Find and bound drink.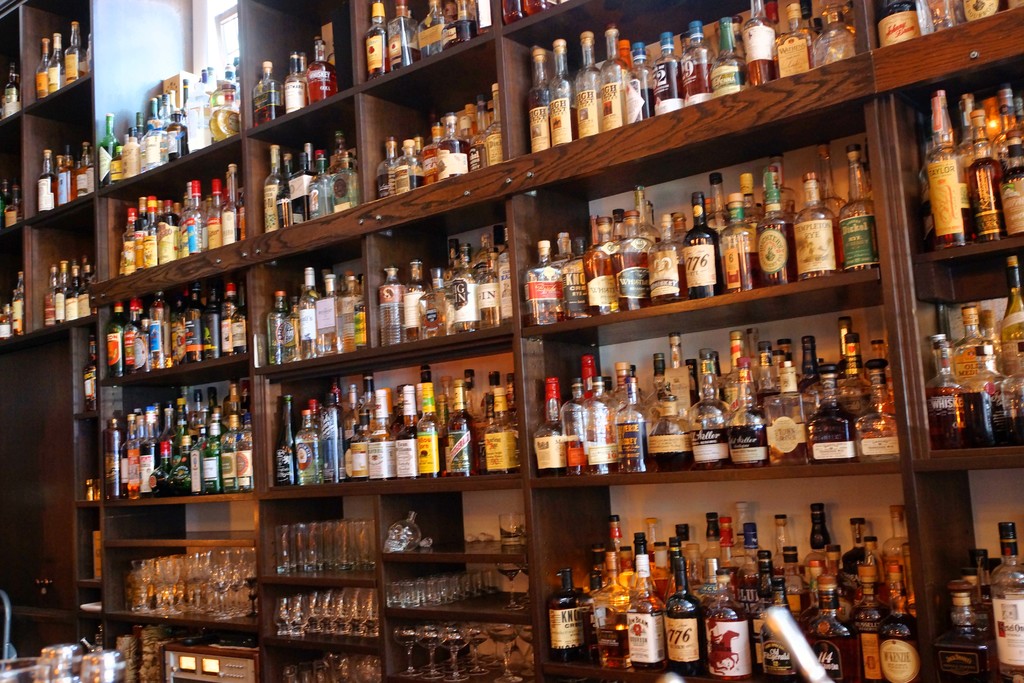
Bound: [342, 407, 359, 438].
